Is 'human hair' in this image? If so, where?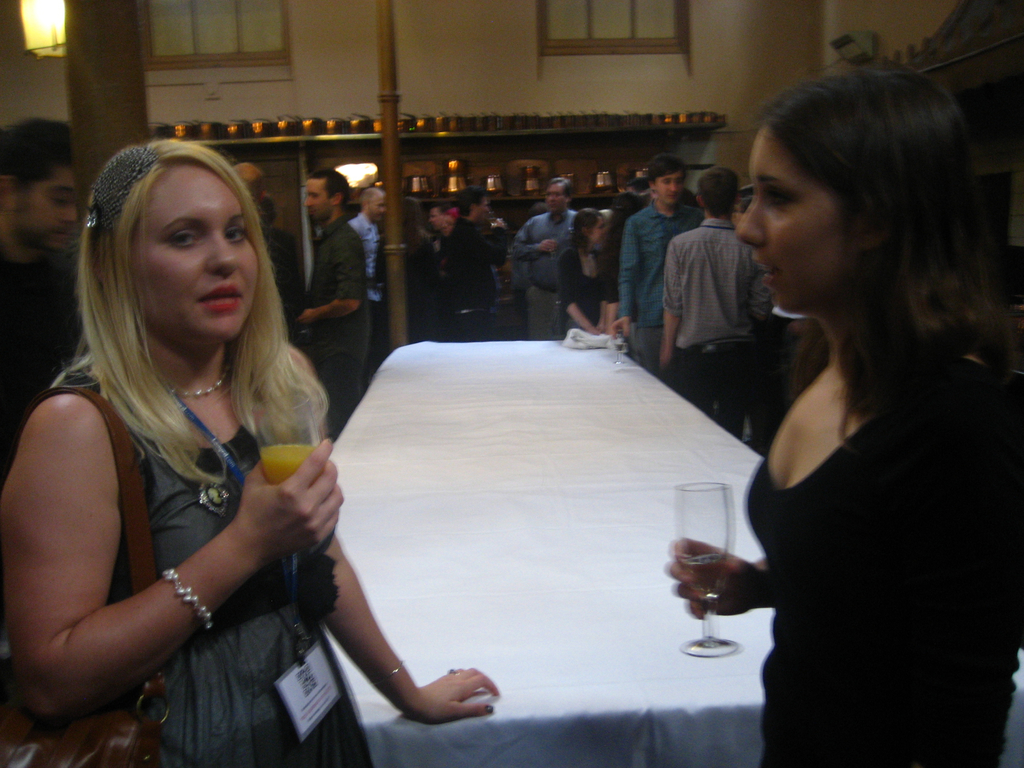
Yes, at bbox=(456, 183, 485, 219).
